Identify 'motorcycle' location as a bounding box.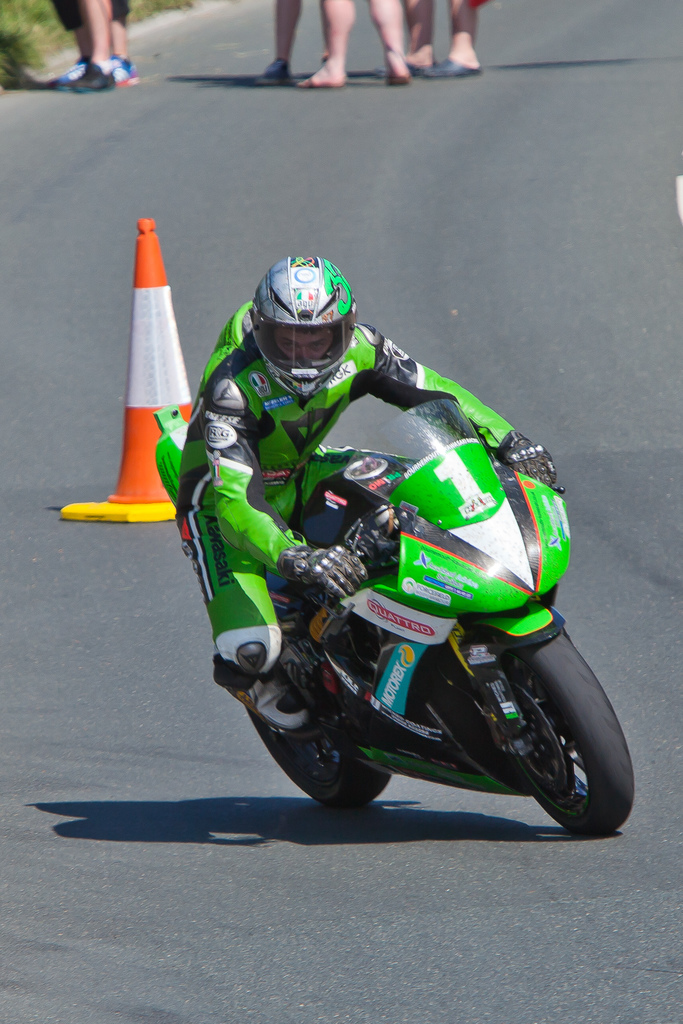
select_region(133, 386, 623, 831).
